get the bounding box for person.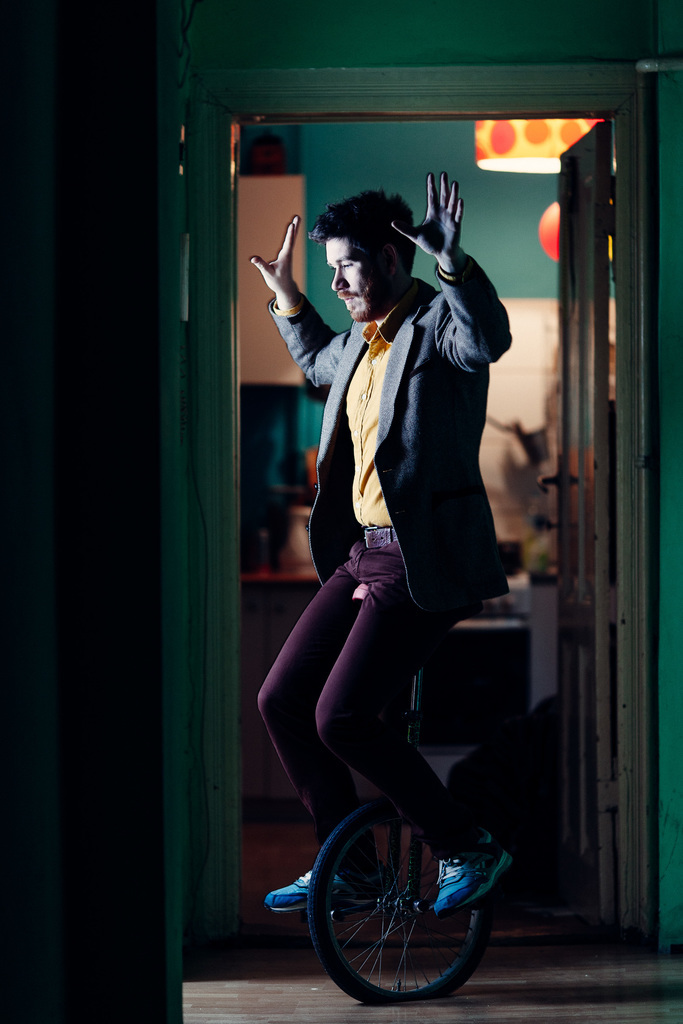
crop(250, 174, 519, 918).
